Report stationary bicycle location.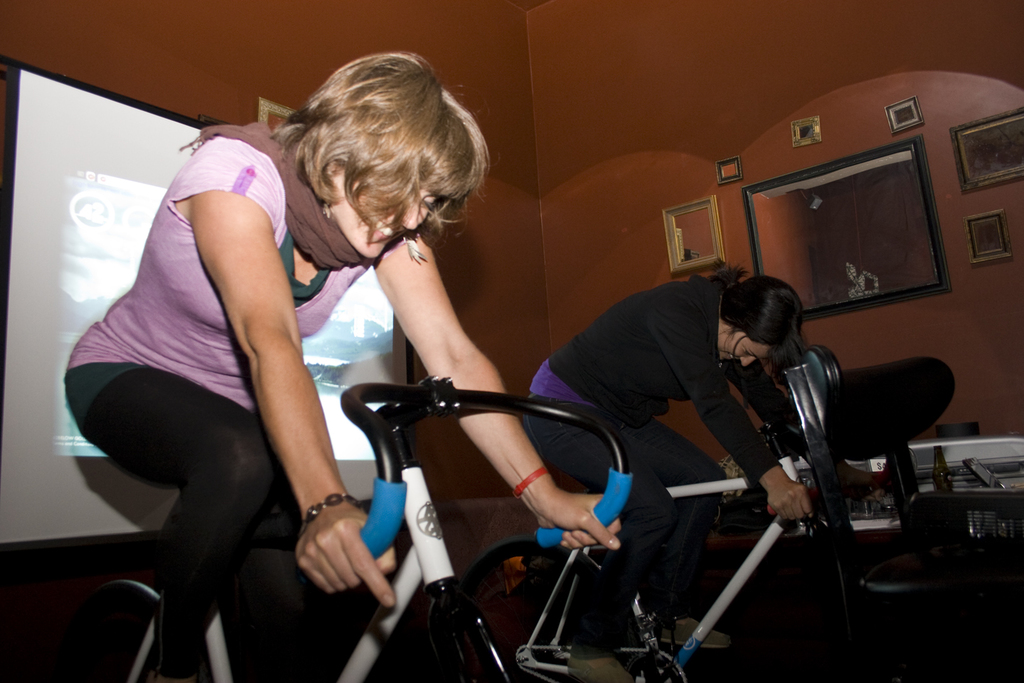
Report: [x1=47, y1=371, x2=631, y2=682].
